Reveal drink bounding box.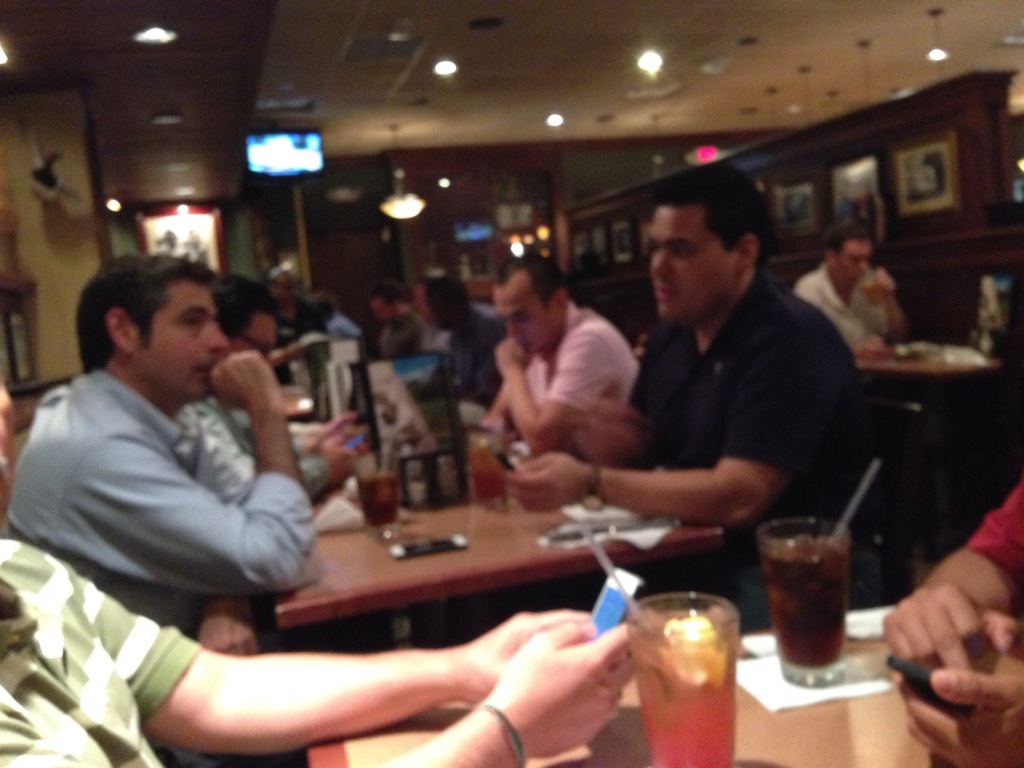
Revealed: pyautogui.locateOnScreen(622, 587, 748, 755).
